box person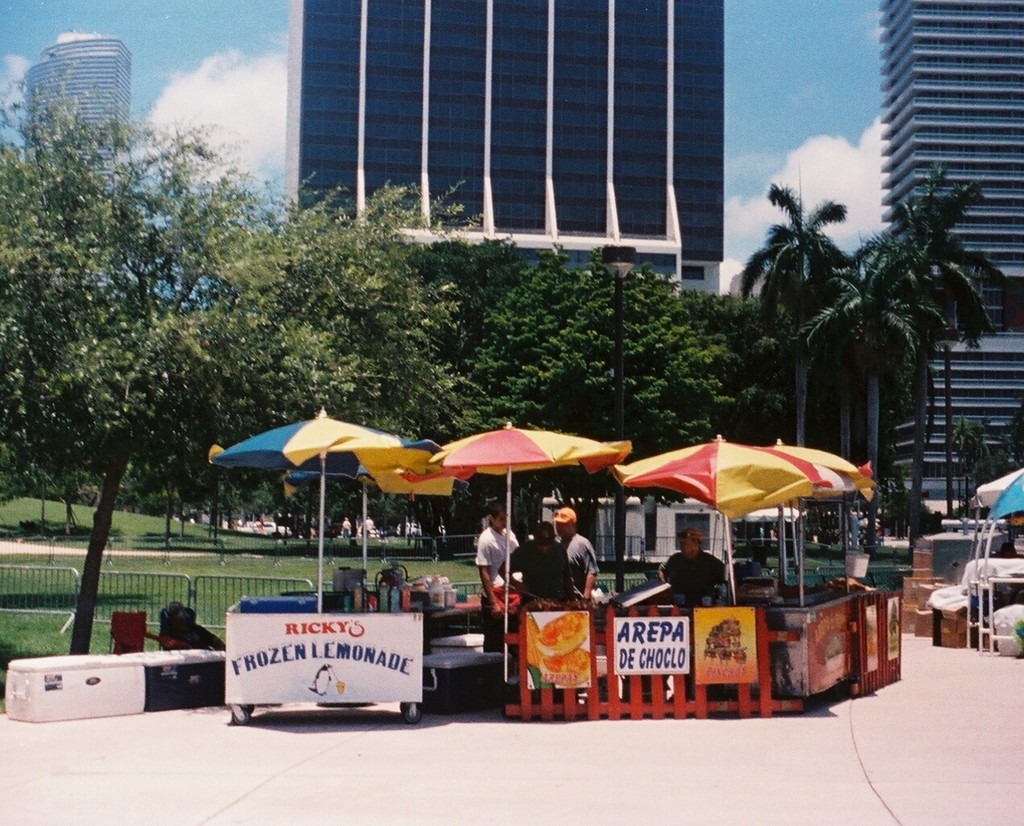
l=656, t=525, r=725, b=617
